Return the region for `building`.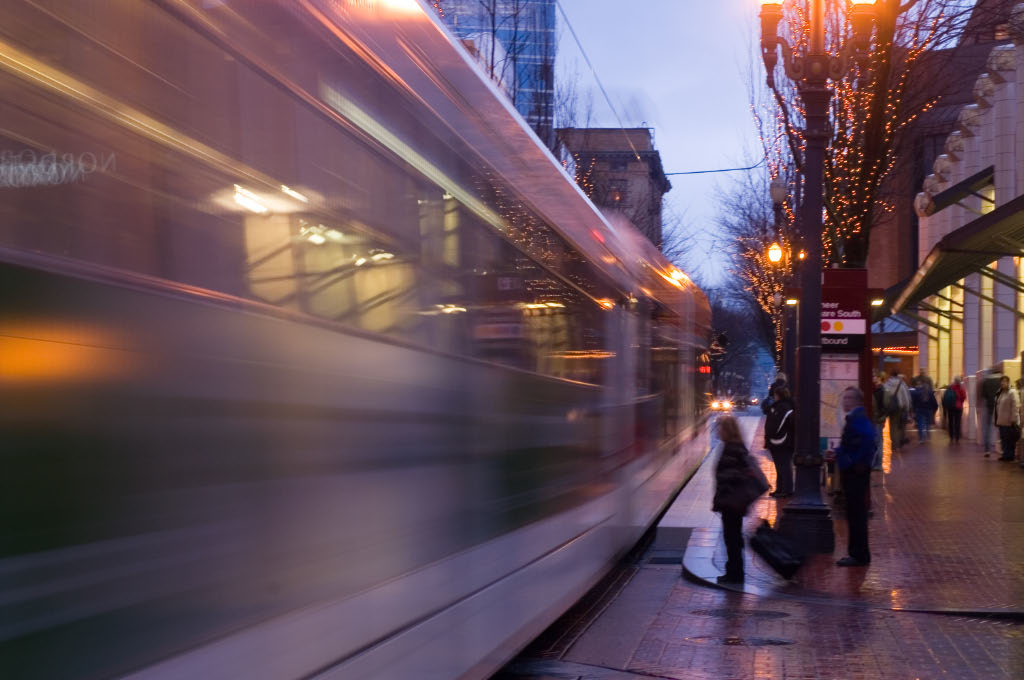
[x1=429, y1=0, x2=561, y2=154].
